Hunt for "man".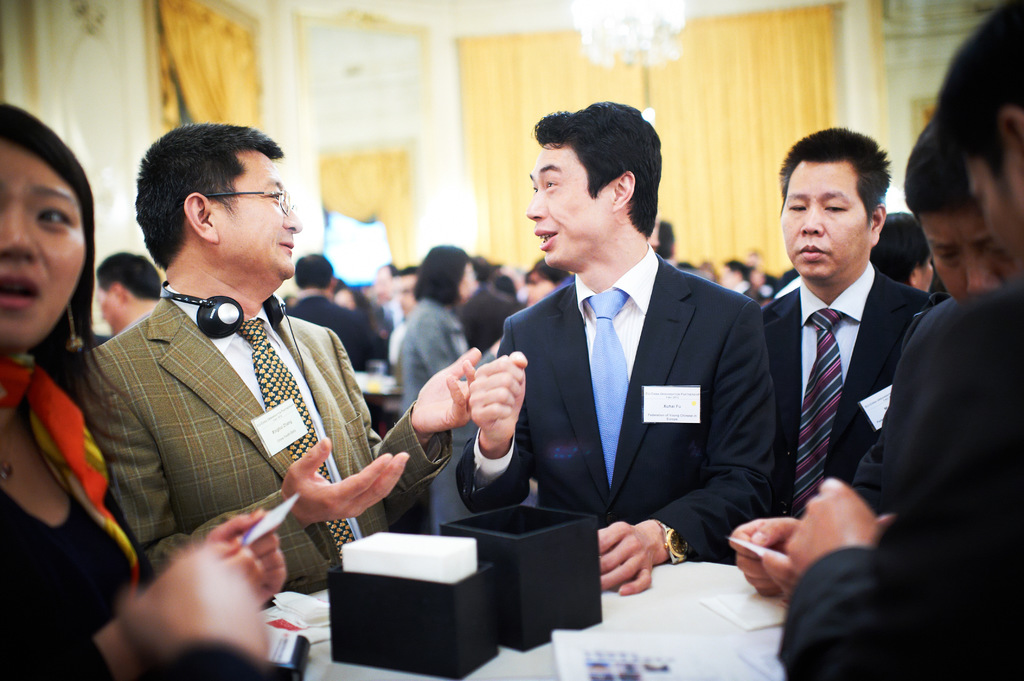
Hunted down at left=726, top=120, right=1014, bottom=607.
